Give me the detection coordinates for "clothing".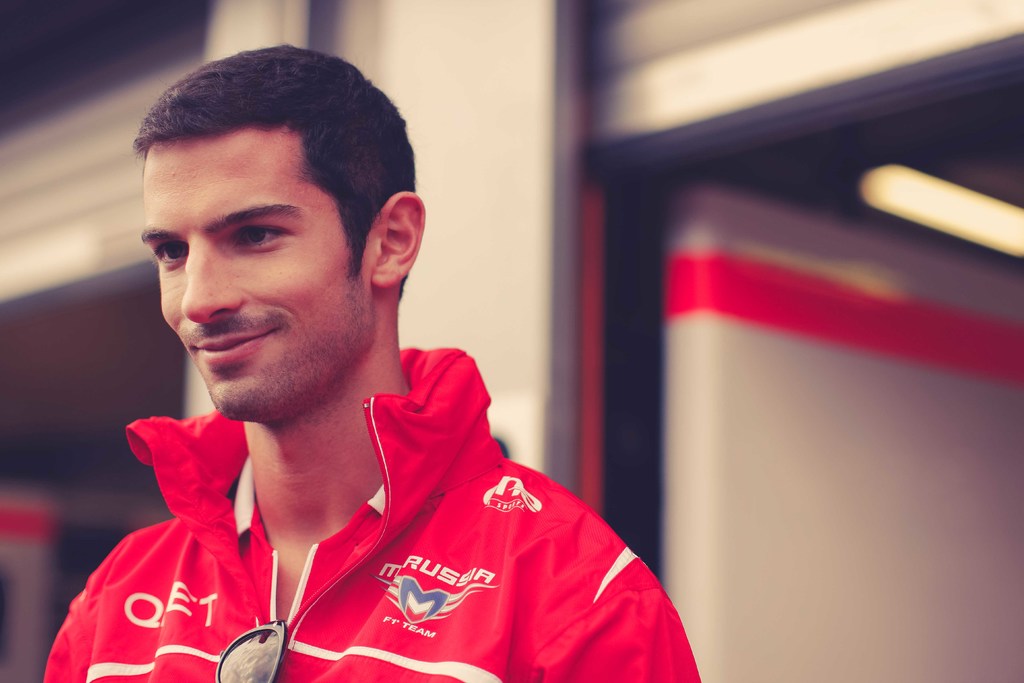
{"left": 67, "top": 377, "right": 682, "bottom": 670}.
